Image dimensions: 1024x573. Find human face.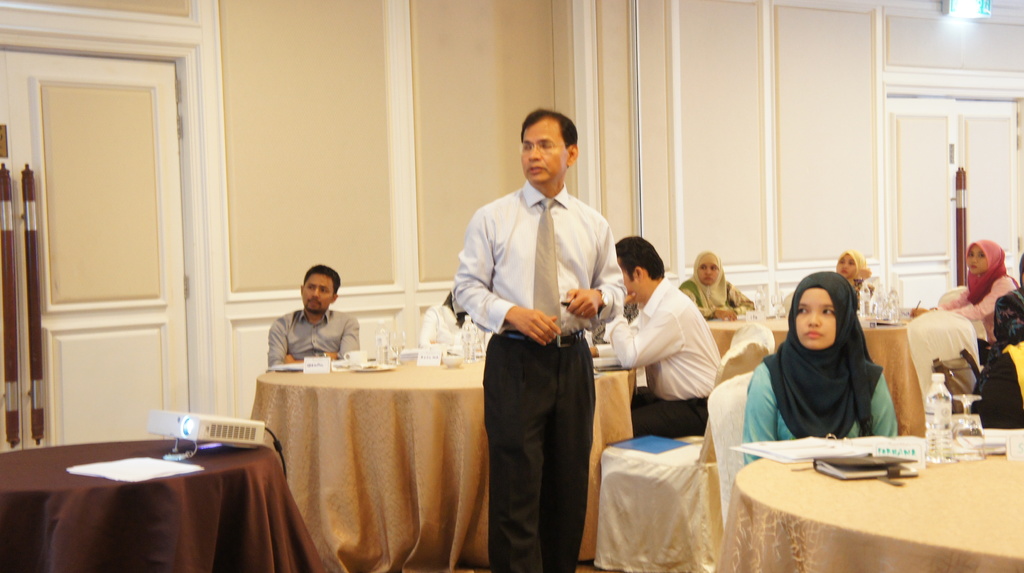
{"x1": 832, "y1": 252, "x2": 854, "y2": 279}.
